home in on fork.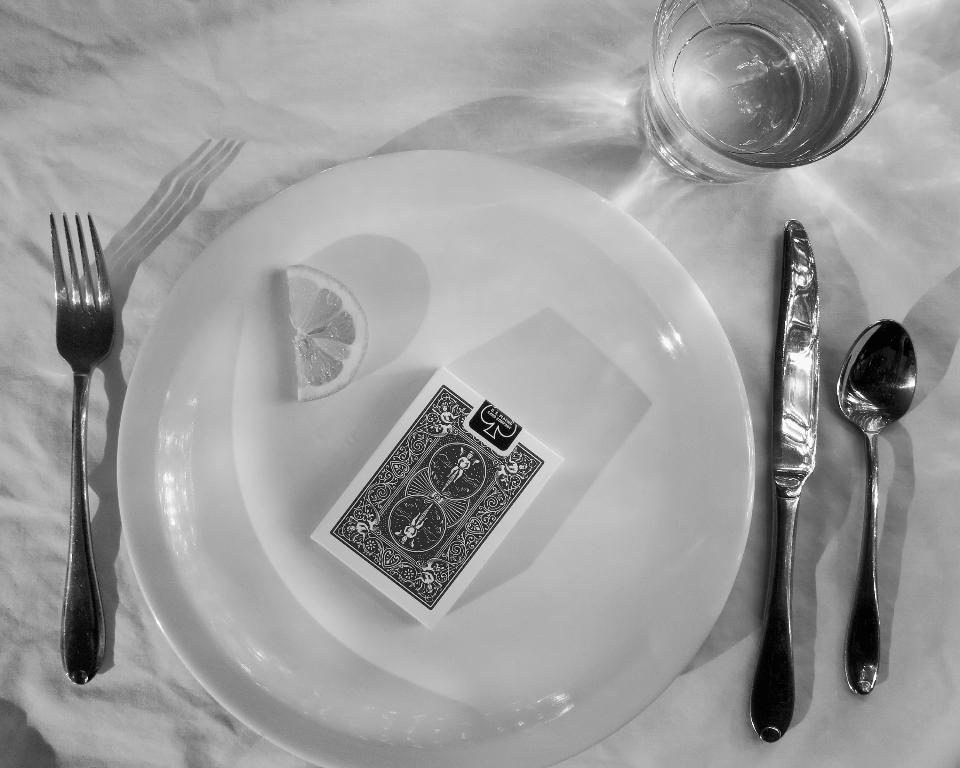
Homed in at bbox=[52, 209, 115, 685].
